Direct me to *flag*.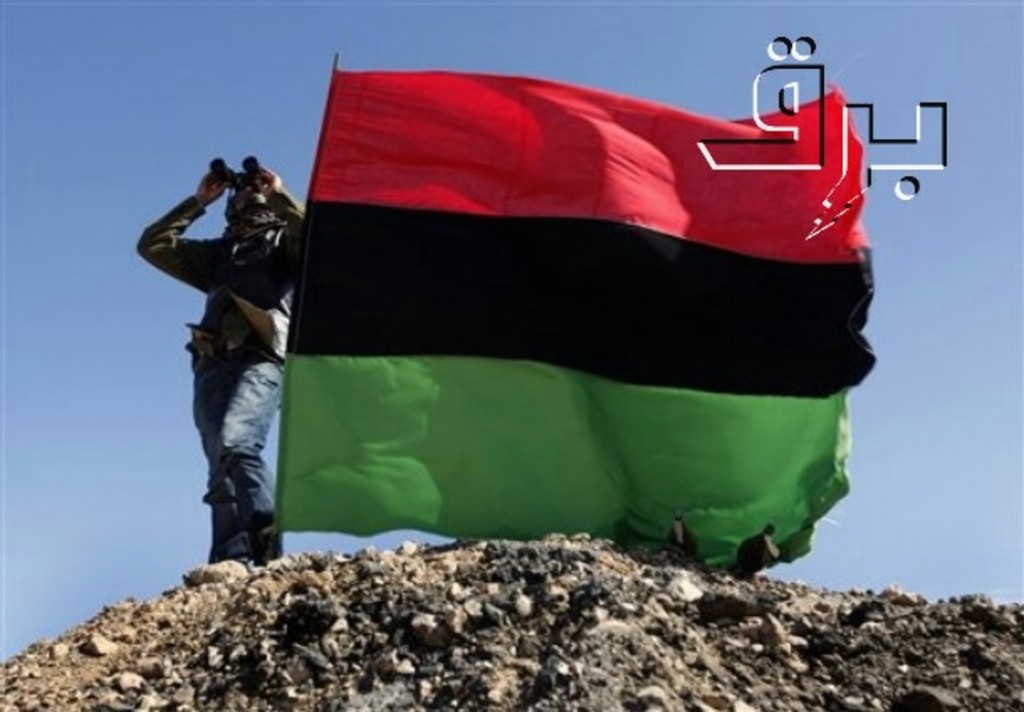
Direction: {"x1": 274, "y1": 35, "x2": 846, "y2": 556}.
